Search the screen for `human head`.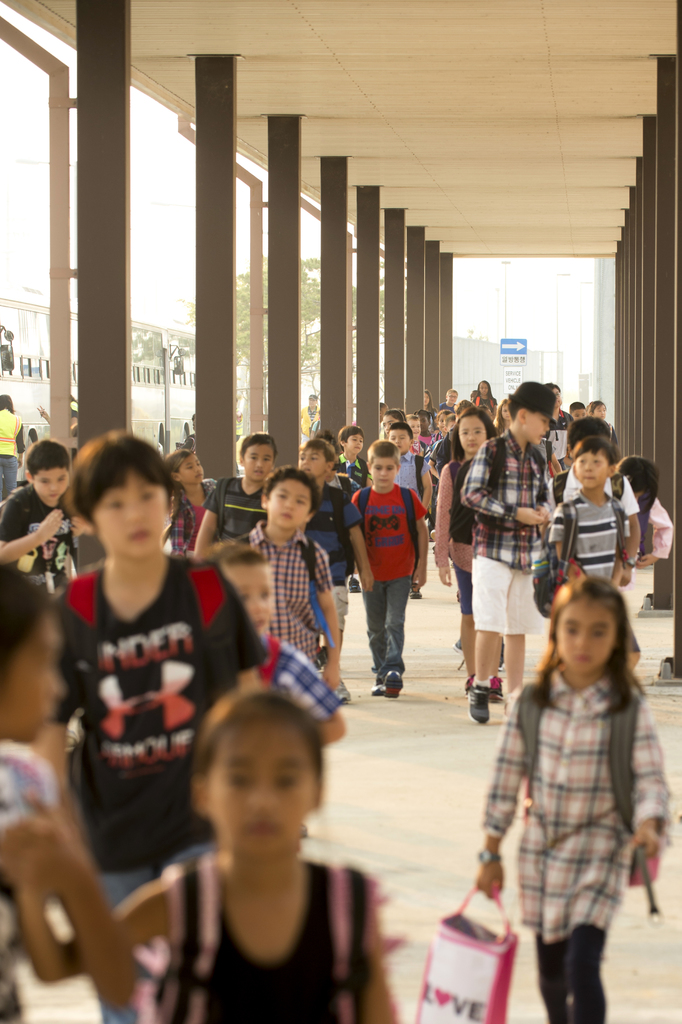
Found at select_region(561, 417, 617, 461).
